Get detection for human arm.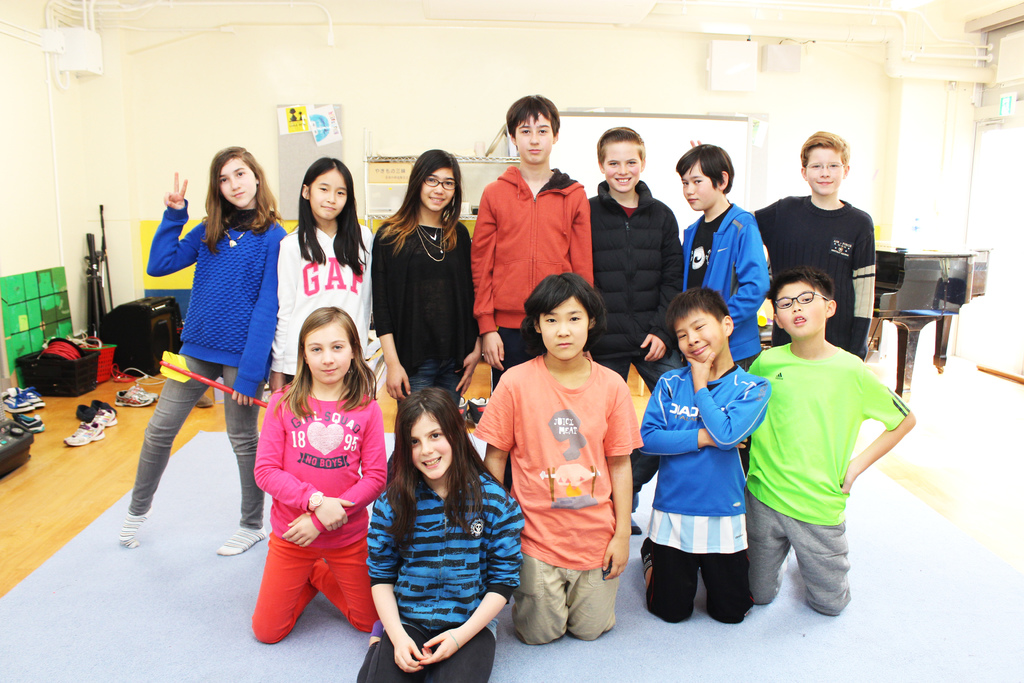
Detection: (x1=851, y1=219, x2=875, y2=357).
